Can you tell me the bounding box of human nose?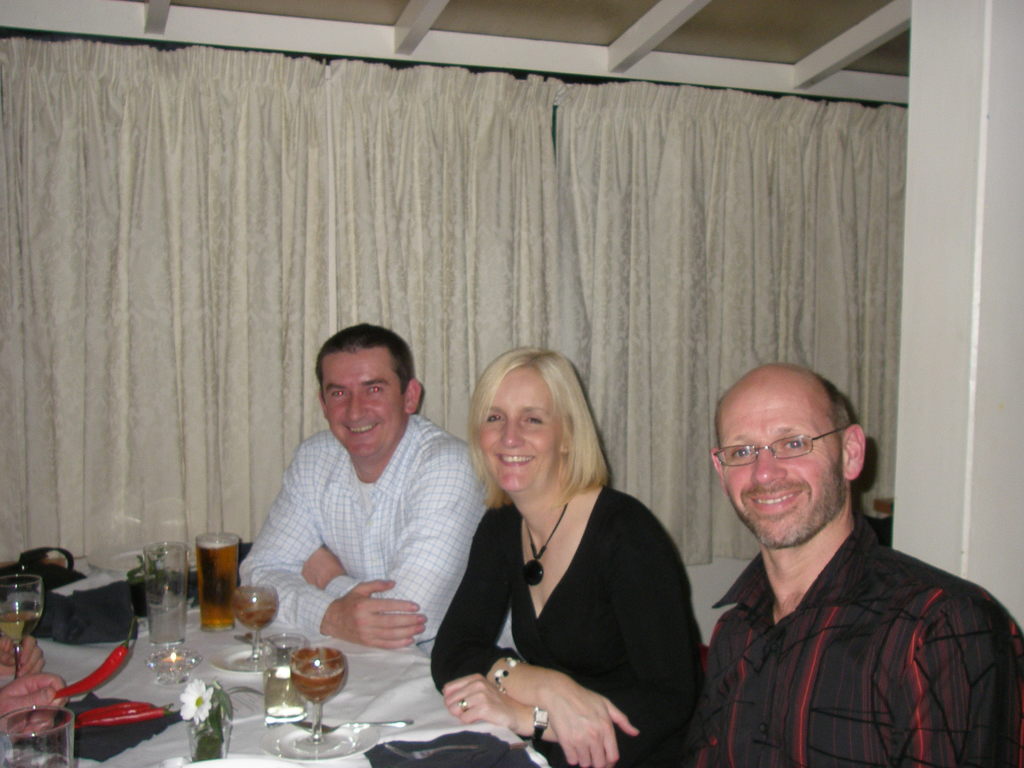
{"x1": 753, "y1": 457, "x2": 788, "y2": 486}.
